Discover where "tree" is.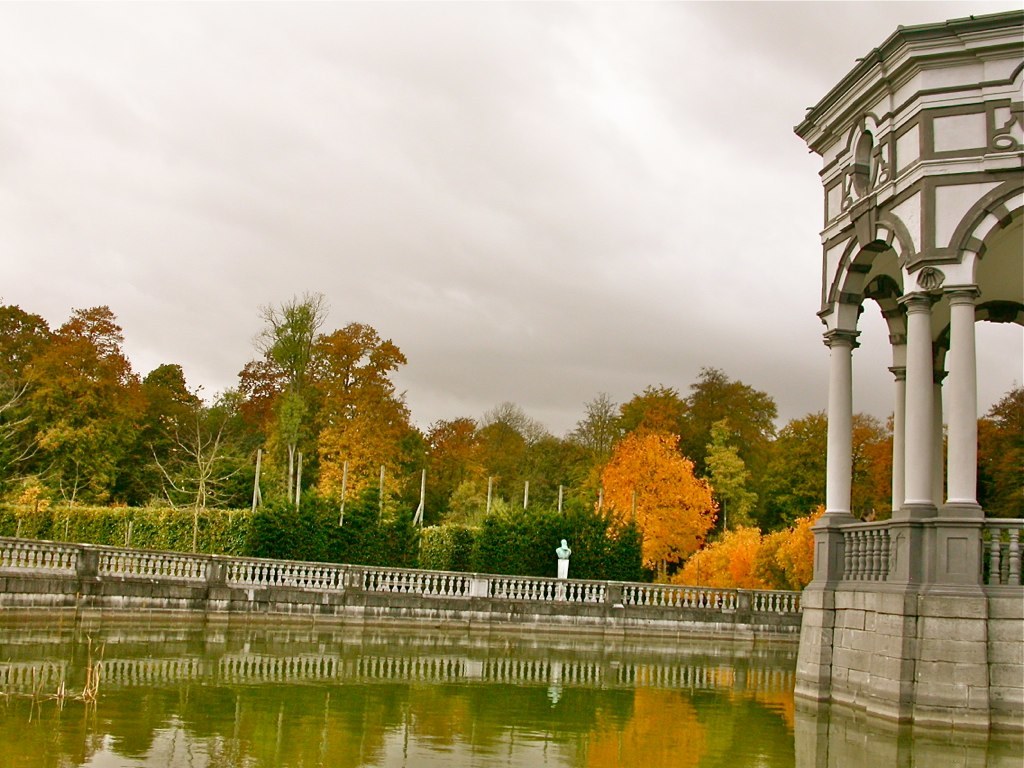
Discovered at (left=252, top=281, right=336, bottom=499).
